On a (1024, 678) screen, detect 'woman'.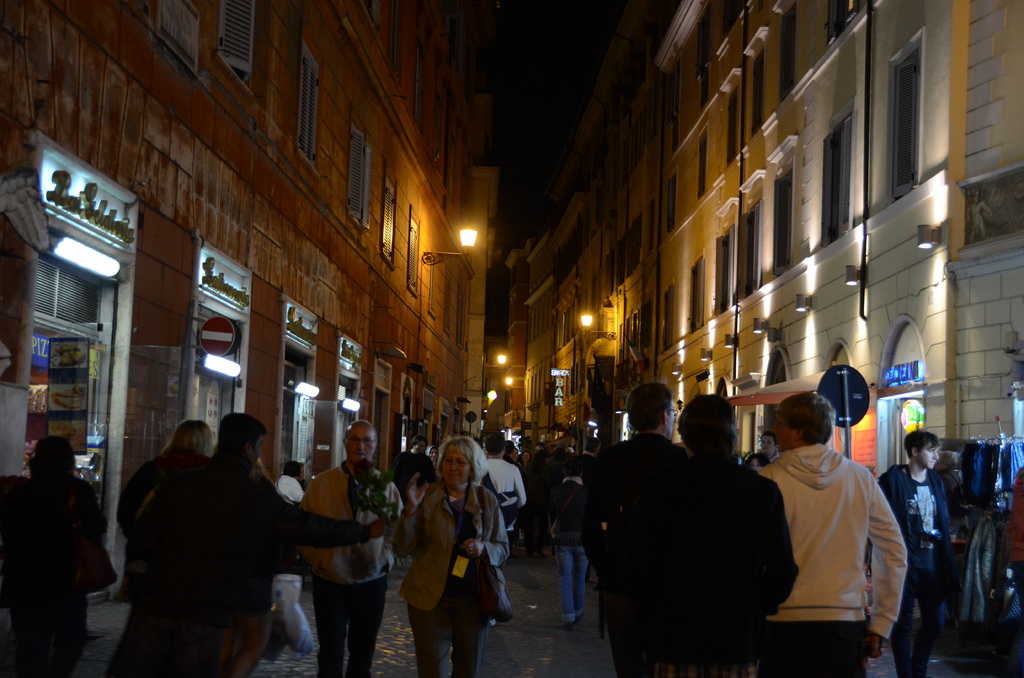
bbox=(510, 447, 532, 472).
